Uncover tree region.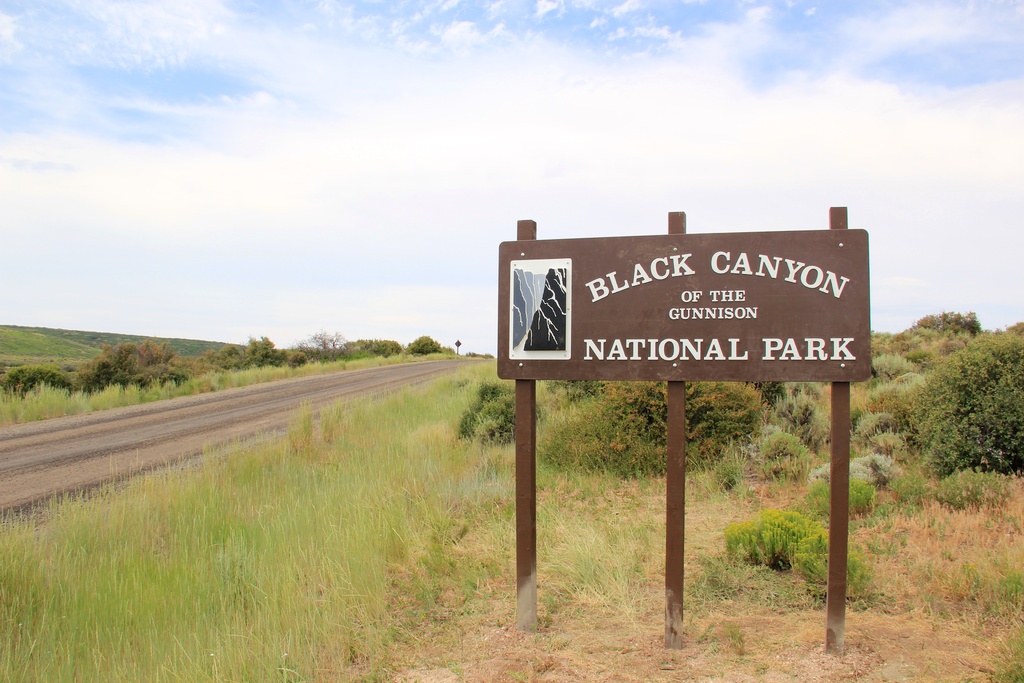
Uncovered: BBox(913, 320, 1023, 495).
